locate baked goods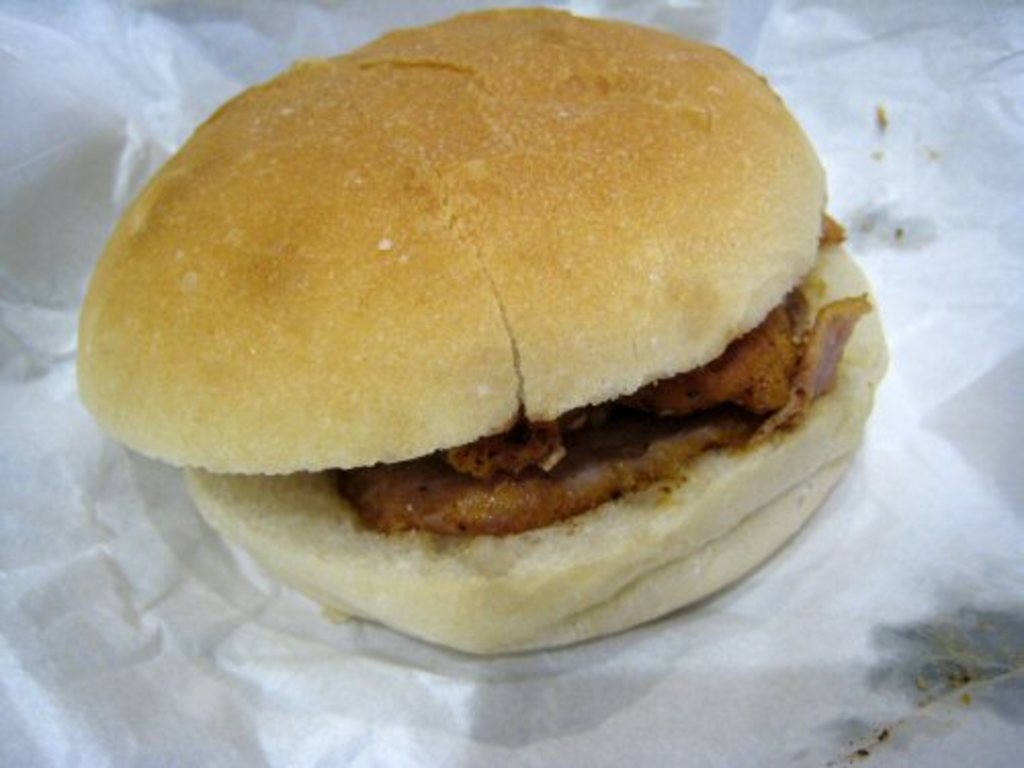
x1=72, y1=0, x2=889, y2=655
